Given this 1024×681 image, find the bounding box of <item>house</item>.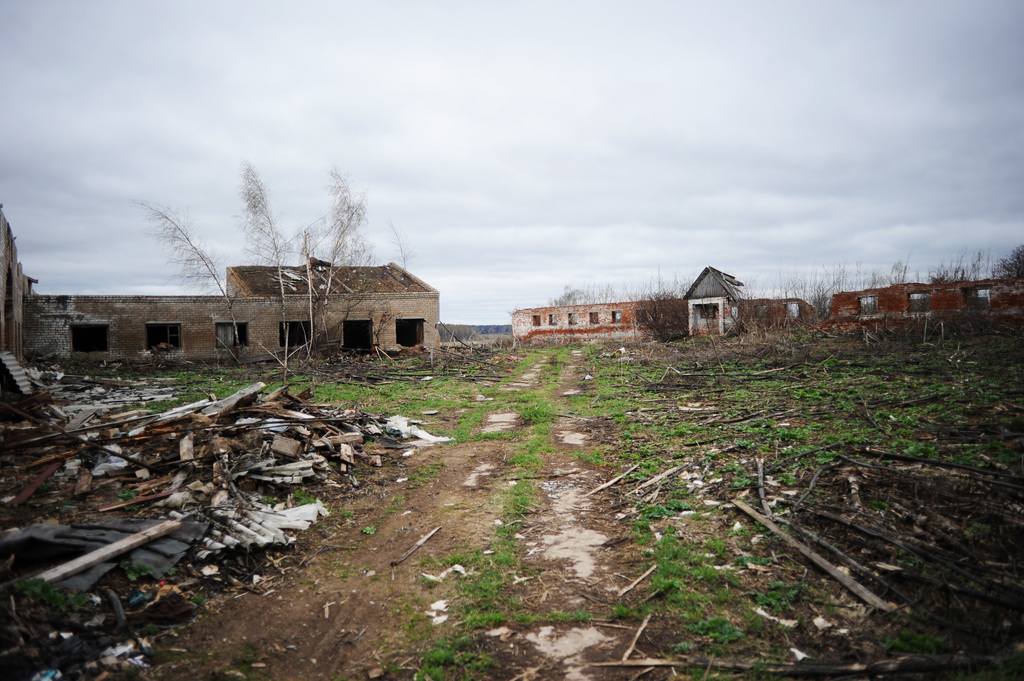
BBox(823, 275, 1023, 337).
